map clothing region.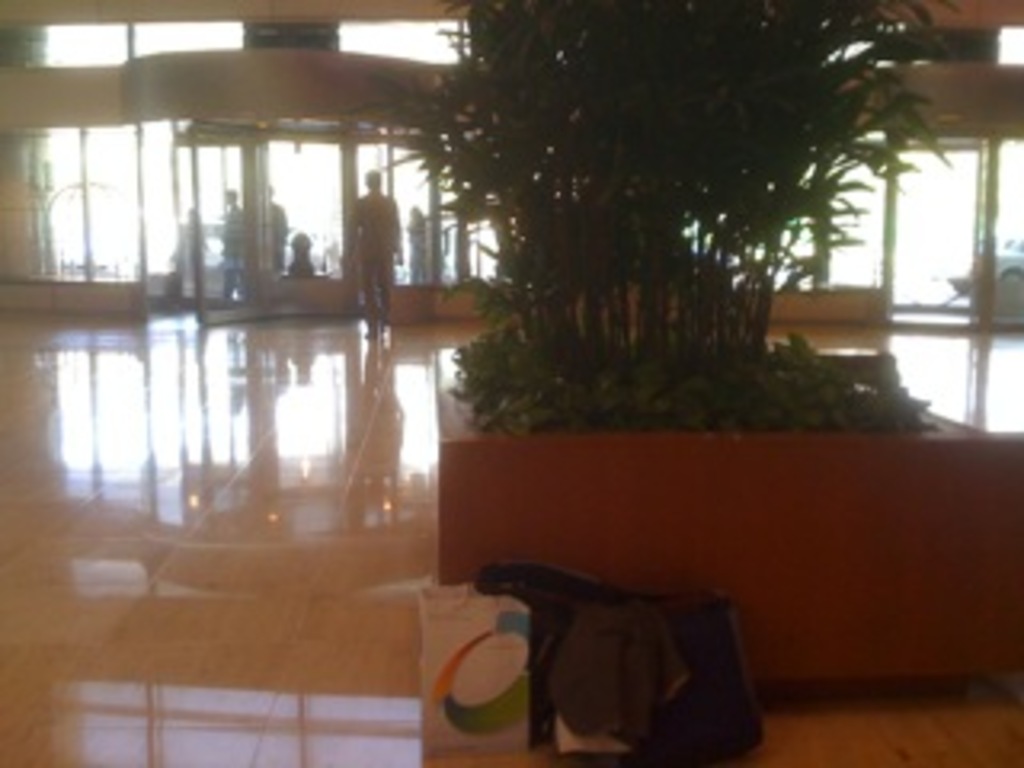
Mapped to [262, 205, 291, 282].
